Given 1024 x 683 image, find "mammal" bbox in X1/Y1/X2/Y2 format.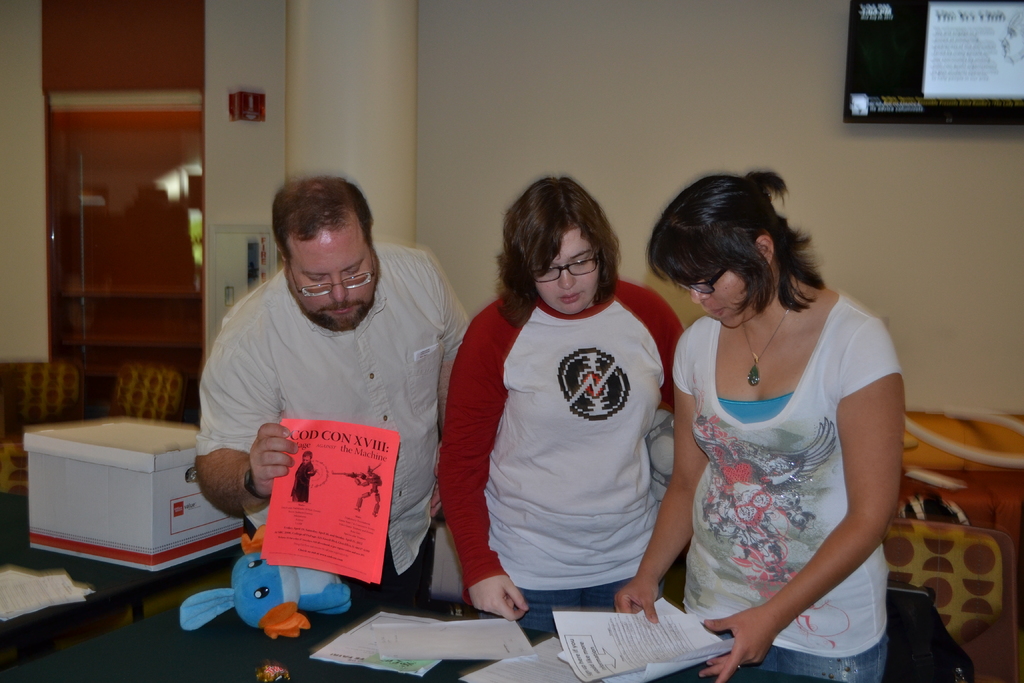
446/149/697/641.
